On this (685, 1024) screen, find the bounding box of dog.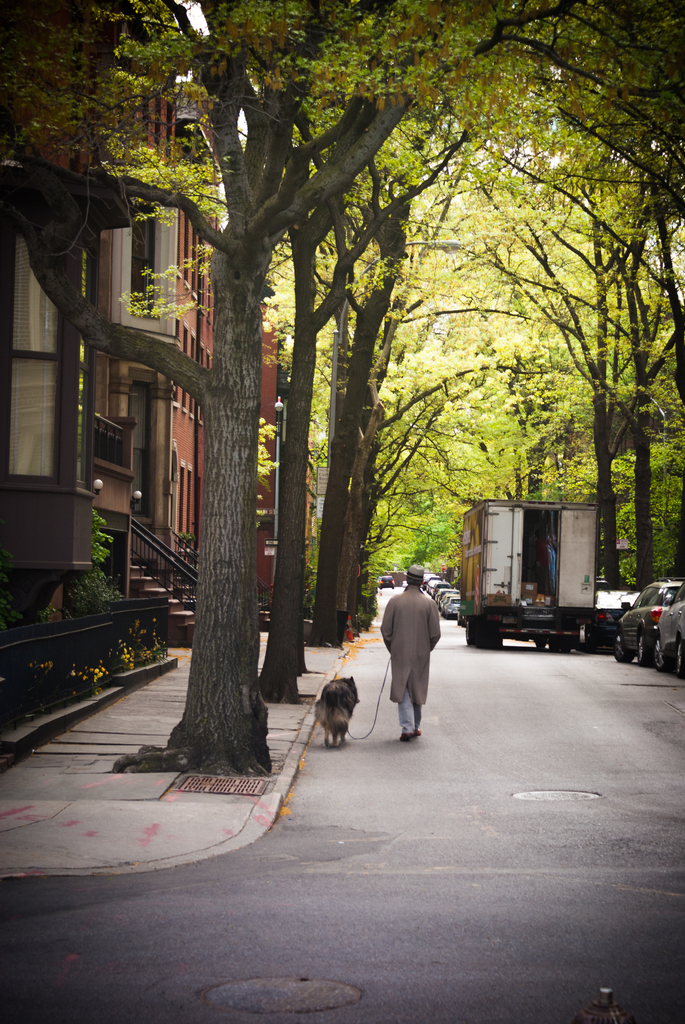
Bounding box: (x1=313, y1=675, x2=358, y2=745).
